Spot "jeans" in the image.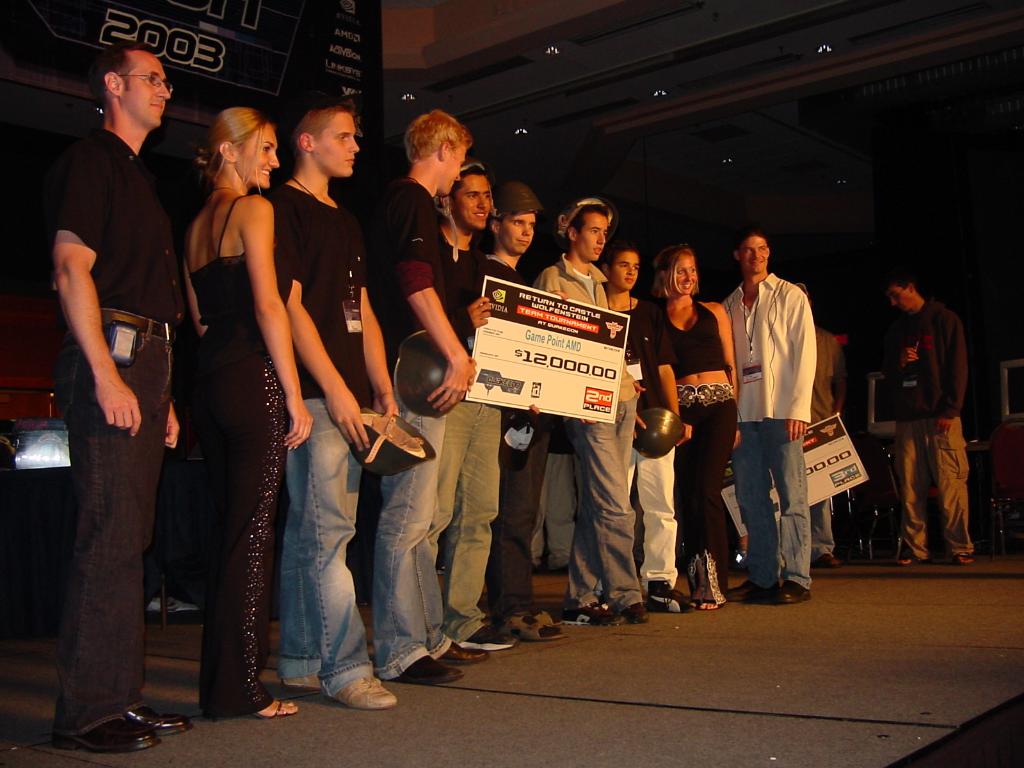
"jeans" found at Rect(489, 408, 558, 619).
